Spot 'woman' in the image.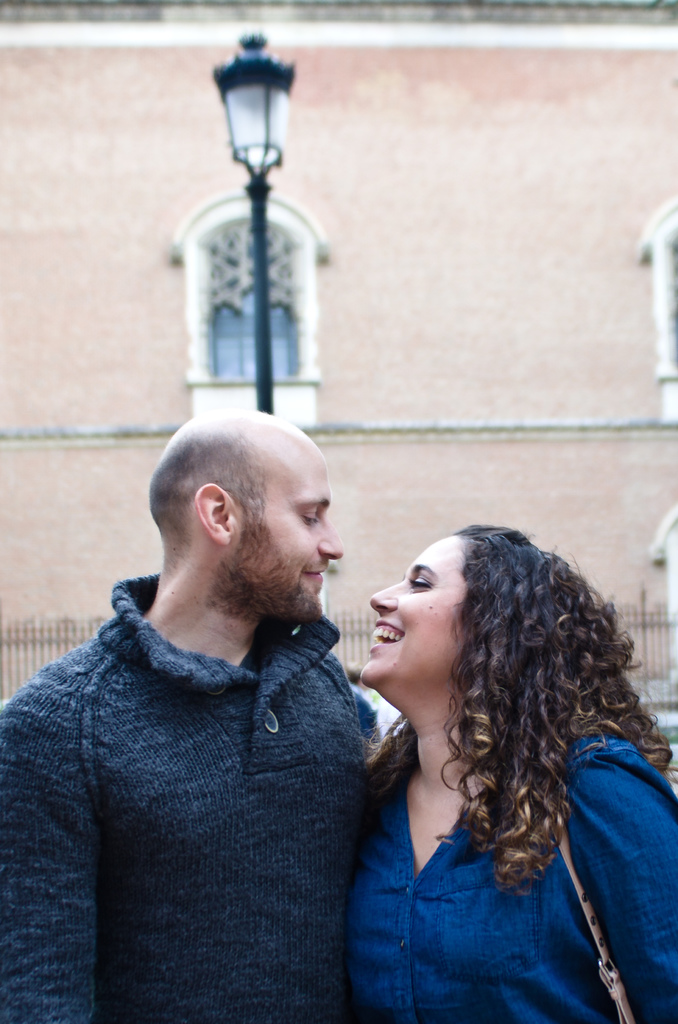
'woman' found at 310/505/677/1023.
